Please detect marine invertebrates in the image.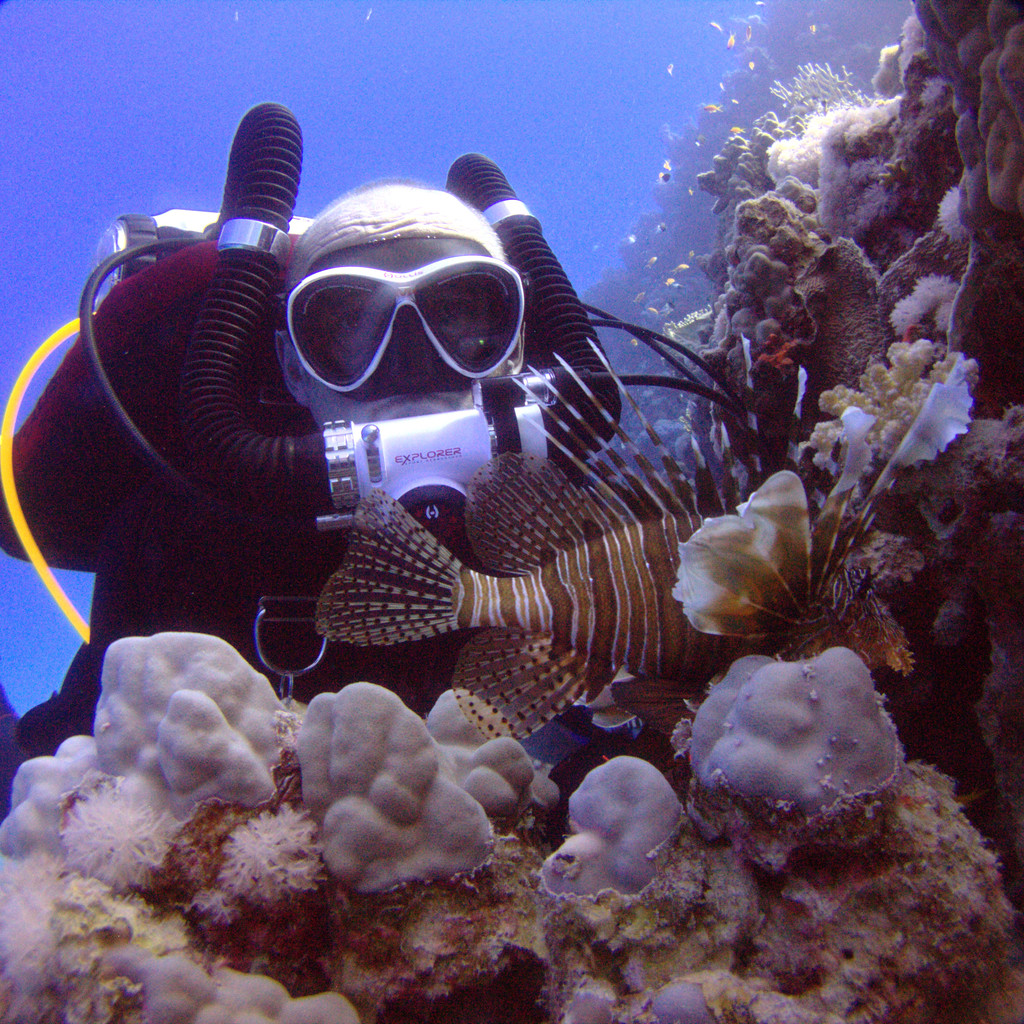
l=792, t=316, r=995, b=531.
